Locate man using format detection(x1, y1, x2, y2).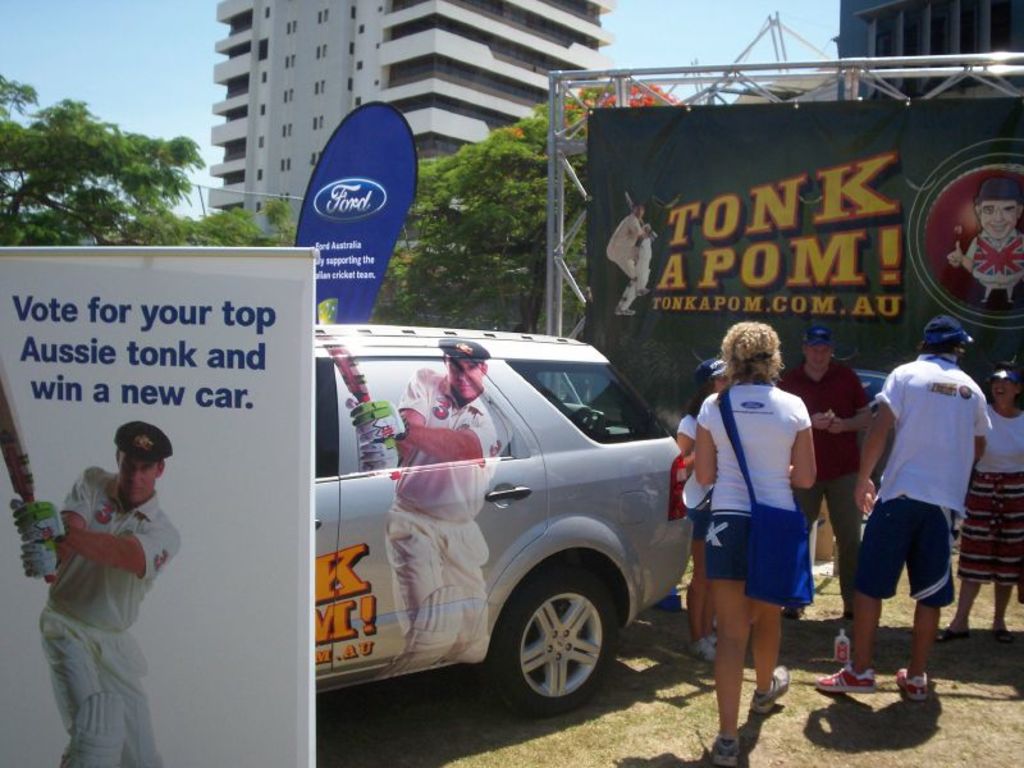
detection(773, 326, 873, 618).
